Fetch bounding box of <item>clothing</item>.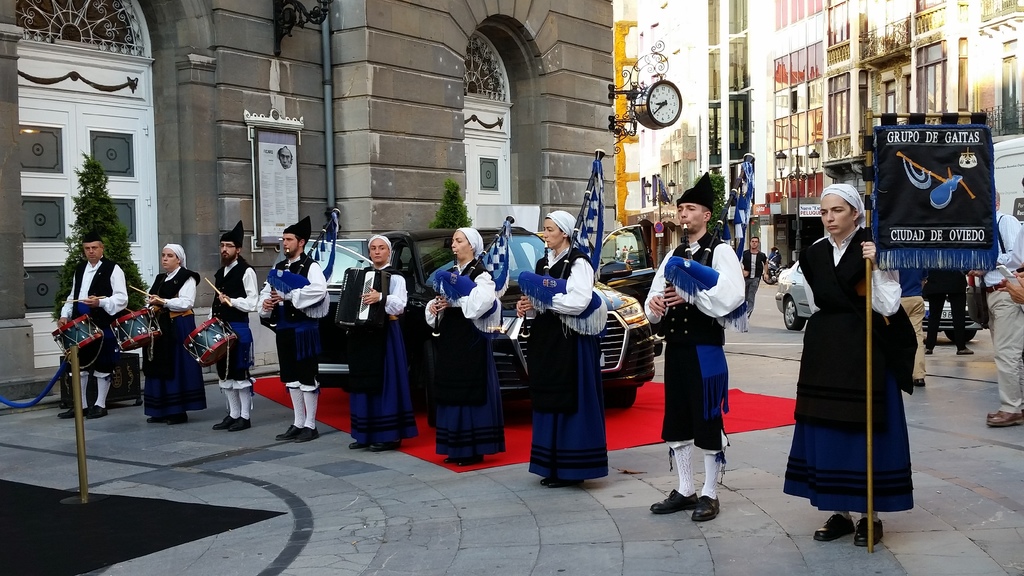
Bbox: Rect(978, 208, 1023, 413).
